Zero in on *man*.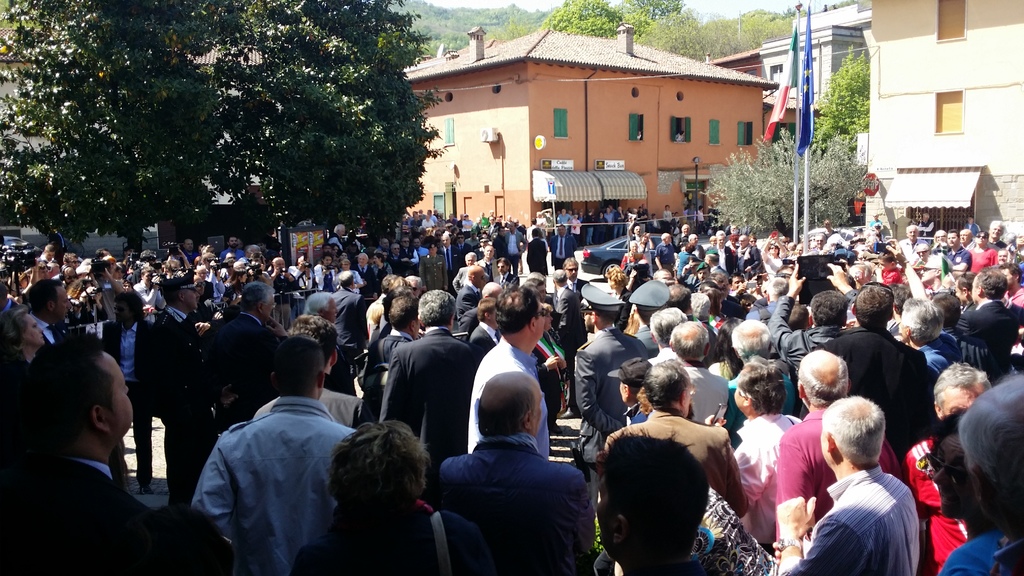
Zeroed in: bbox(550, 266, 586, 359).
